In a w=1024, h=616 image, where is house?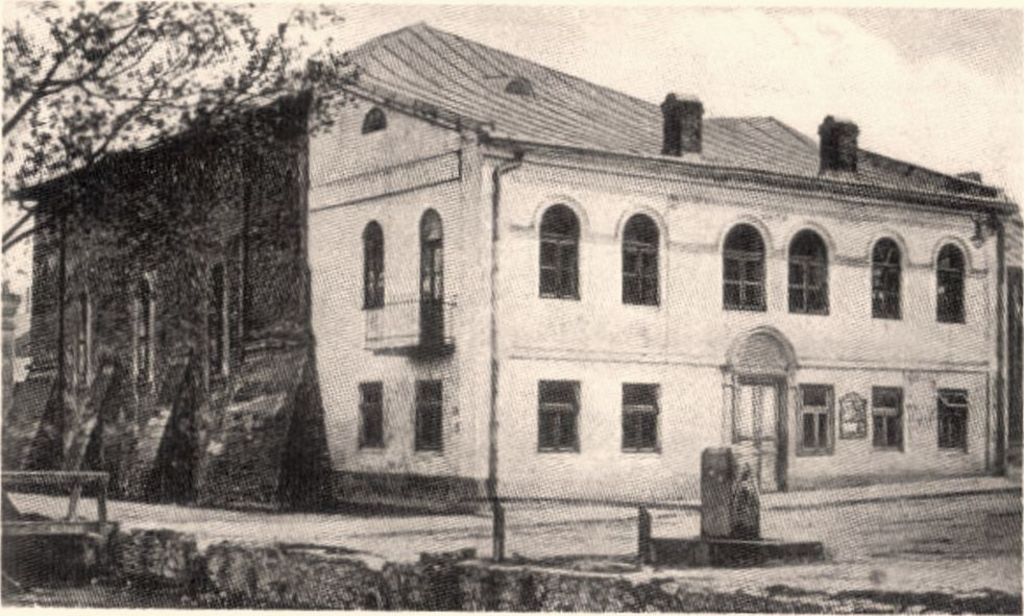
[0,15,1021,514].
